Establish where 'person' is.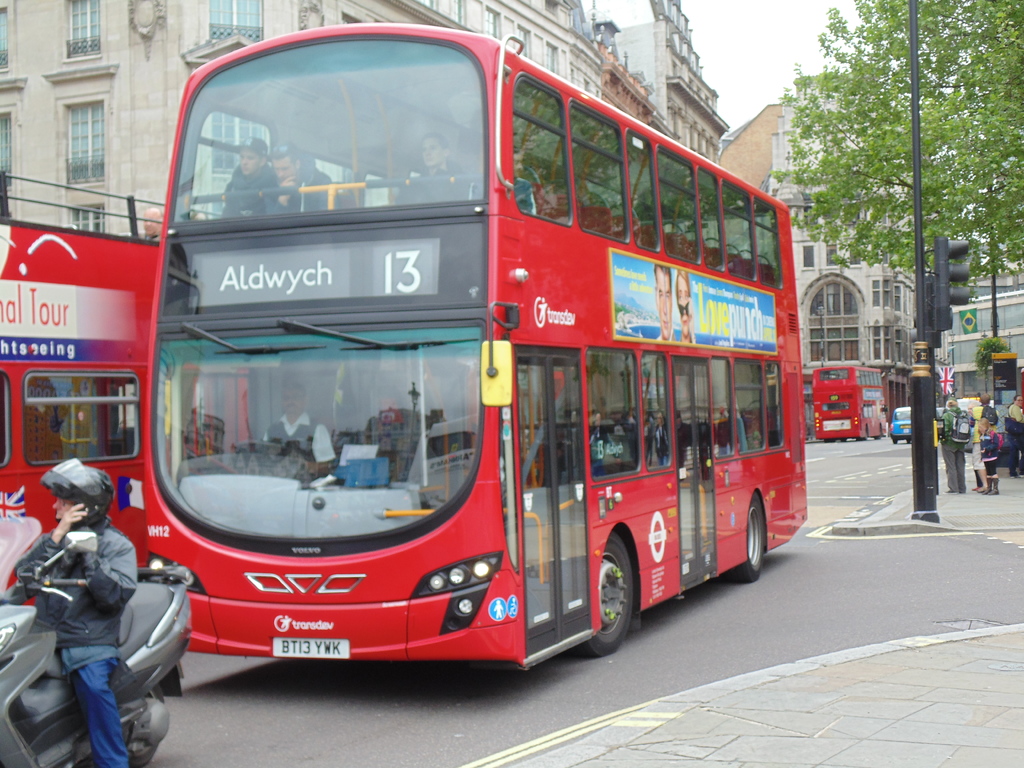
Established at [263, 136, 337, 220].
